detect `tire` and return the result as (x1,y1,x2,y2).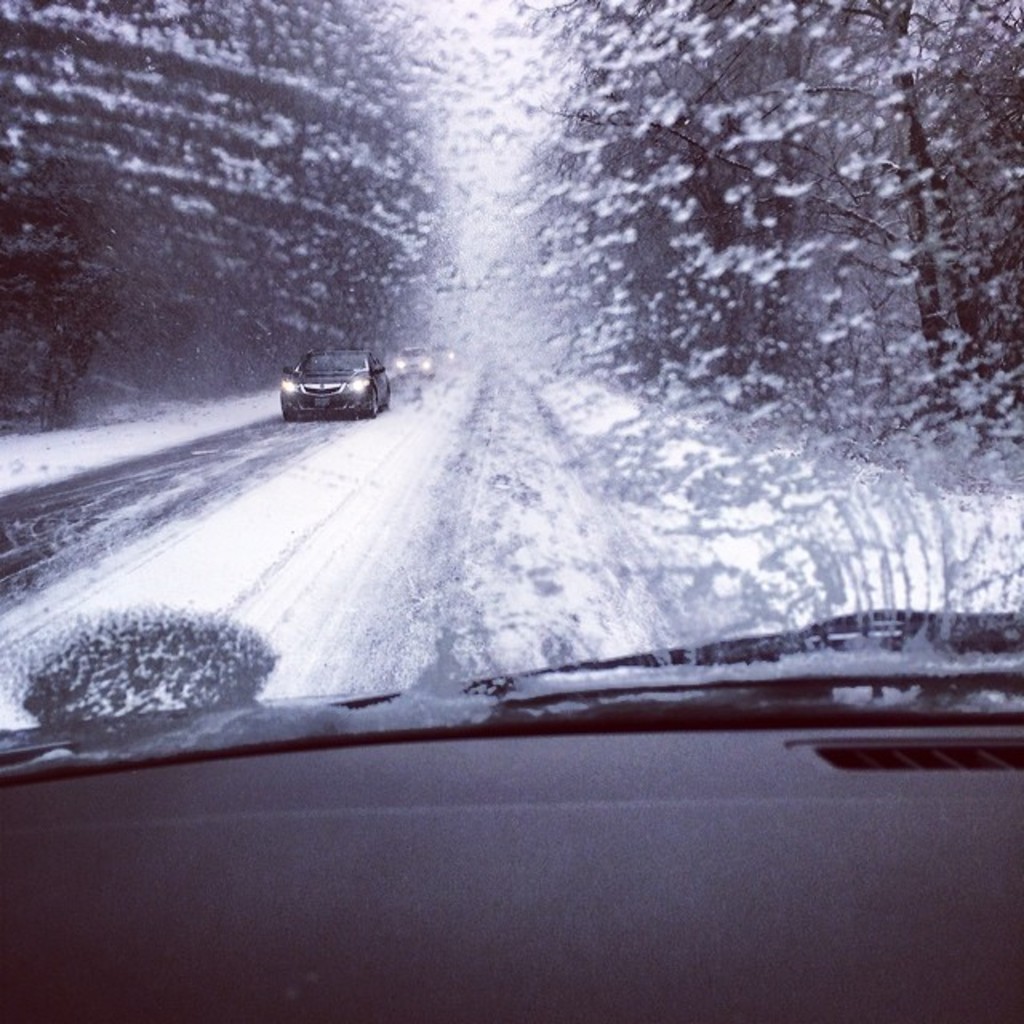
(381,381,389,414).
